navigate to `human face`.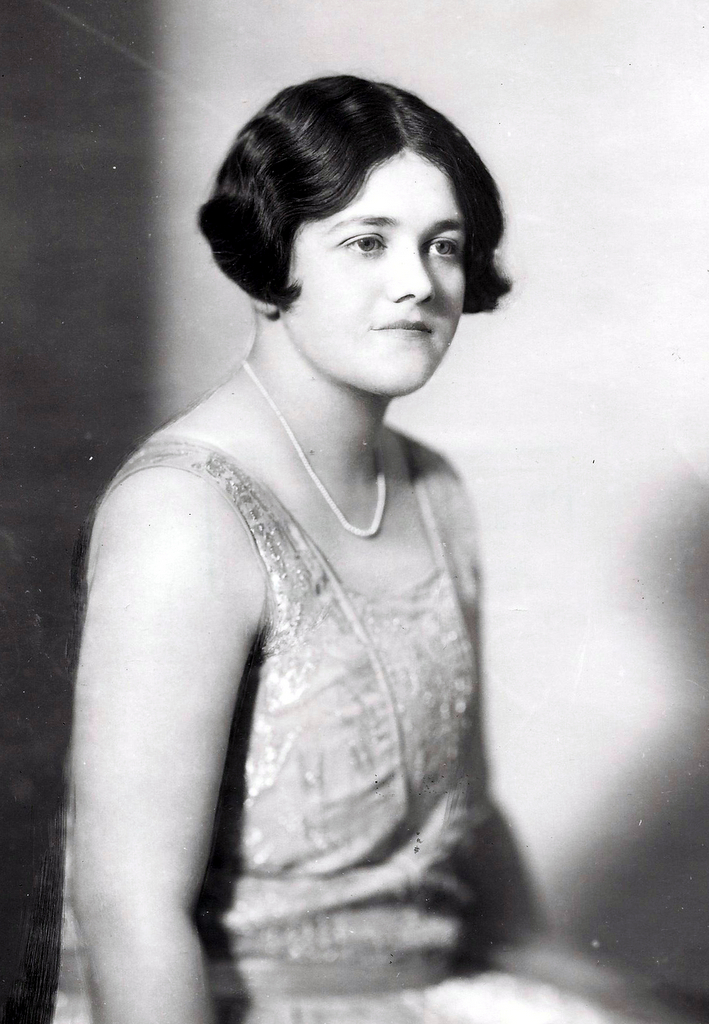
Navigation target: bbox(292, 157, 464, 394).
